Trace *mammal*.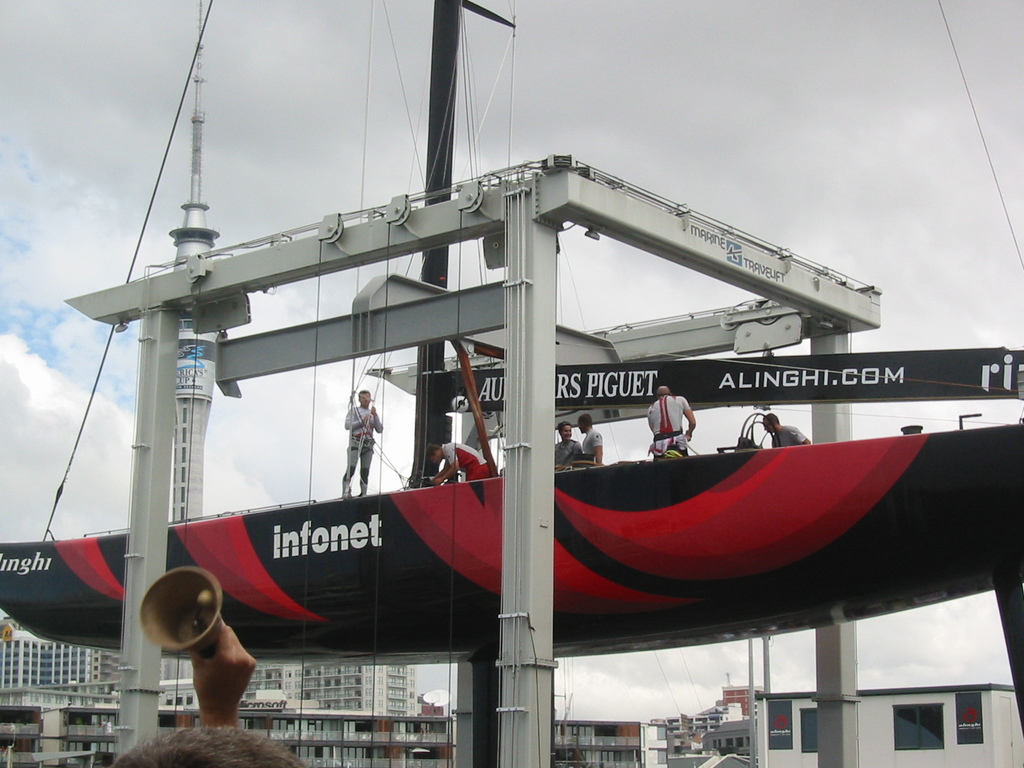
Traced to x1=324, y1=381, x2=381, y2=509.
